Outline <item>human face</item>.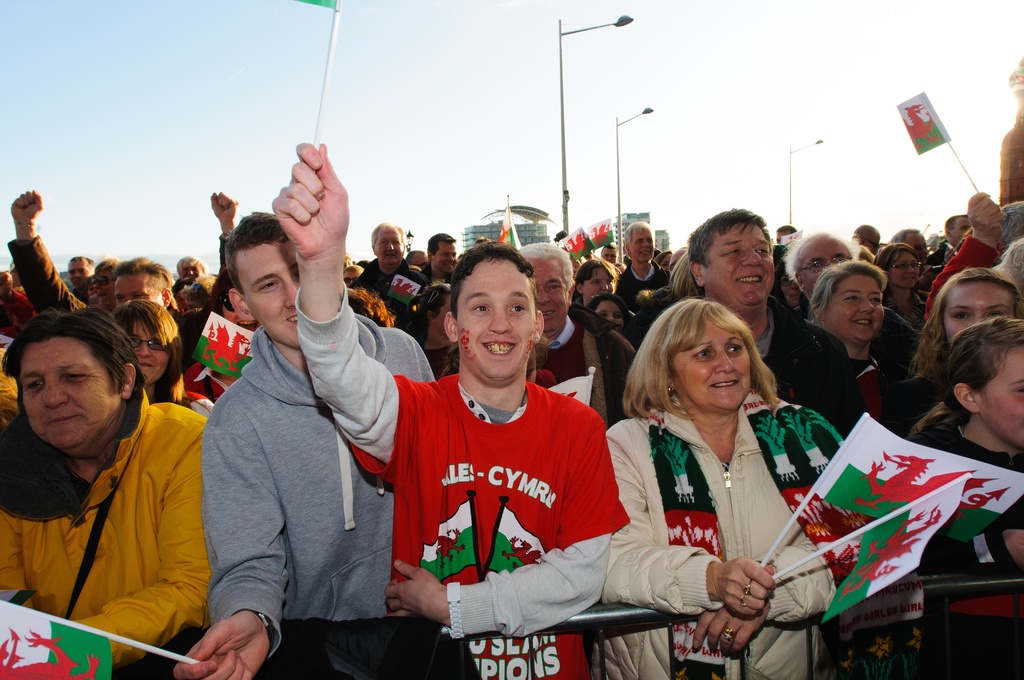
Outline: l=596, t=302, r=619, b=321.
